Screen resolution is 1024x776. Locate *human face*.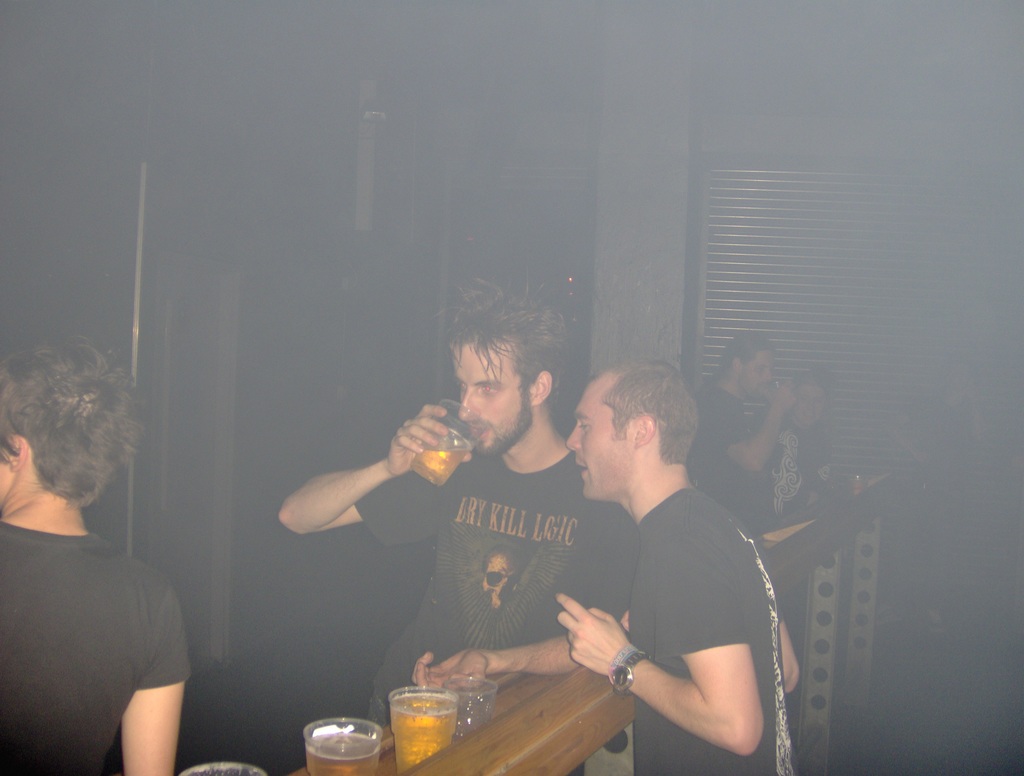
box=[455, 343, 538, 456].
